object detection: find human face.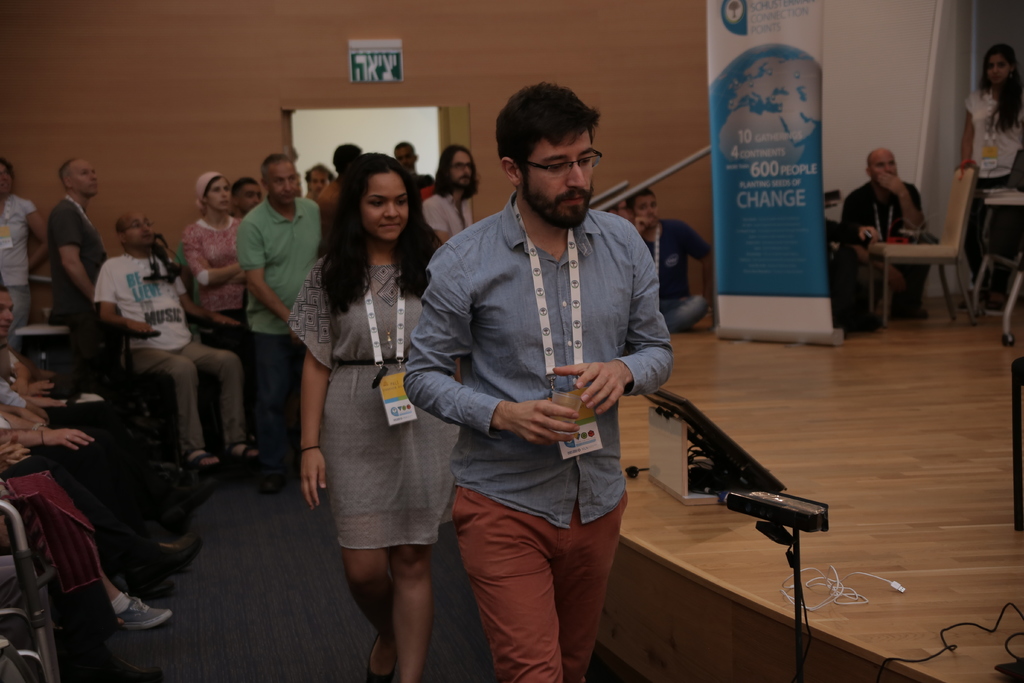
[x1=449, y1=147, x2=477, y2=187].
